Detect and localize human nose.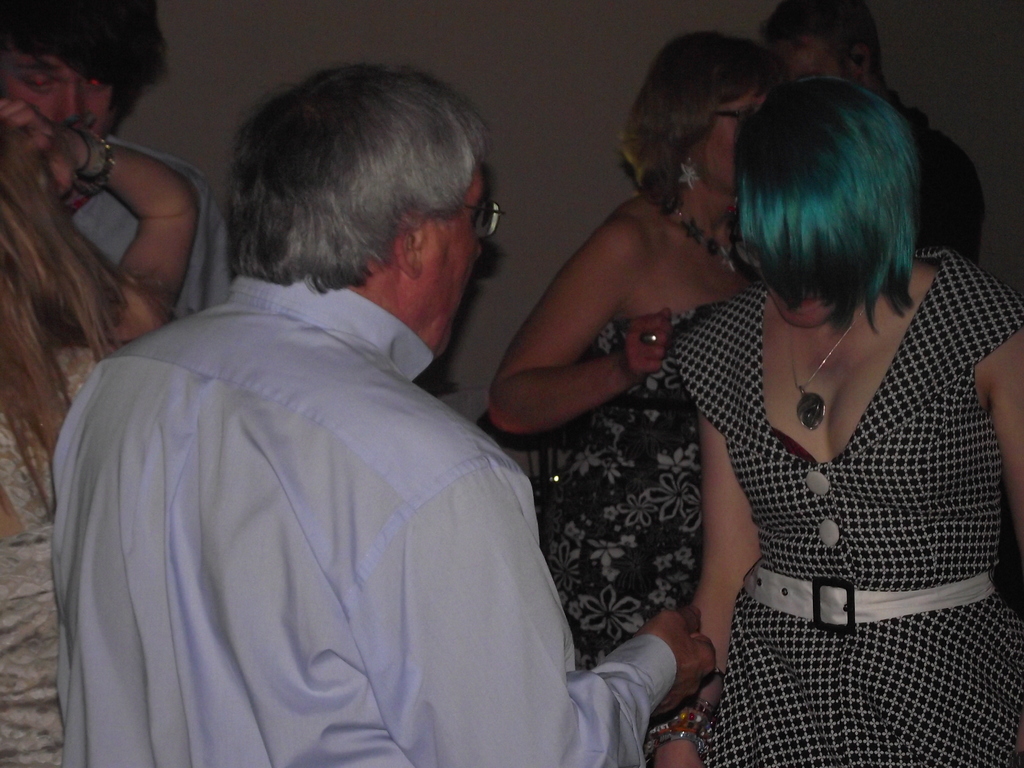
Localized at bbox=(52, 77, 86, 125).
